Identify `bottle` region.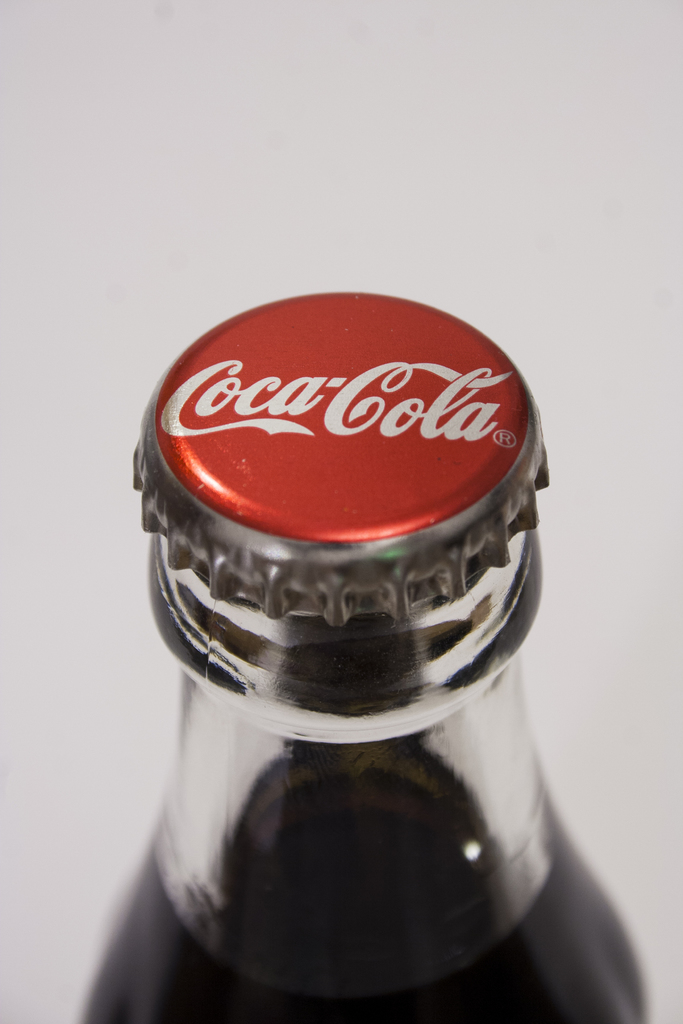
Region: BBox(79, 293, 656, 1023).
